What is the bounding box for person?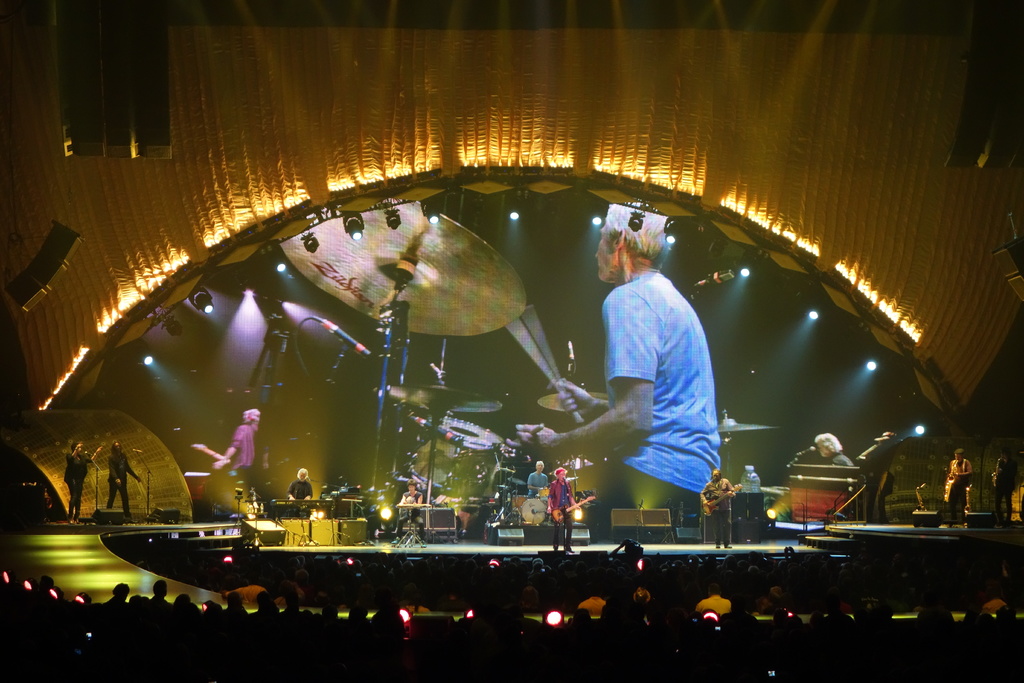
(209, 406, 268, 477).
